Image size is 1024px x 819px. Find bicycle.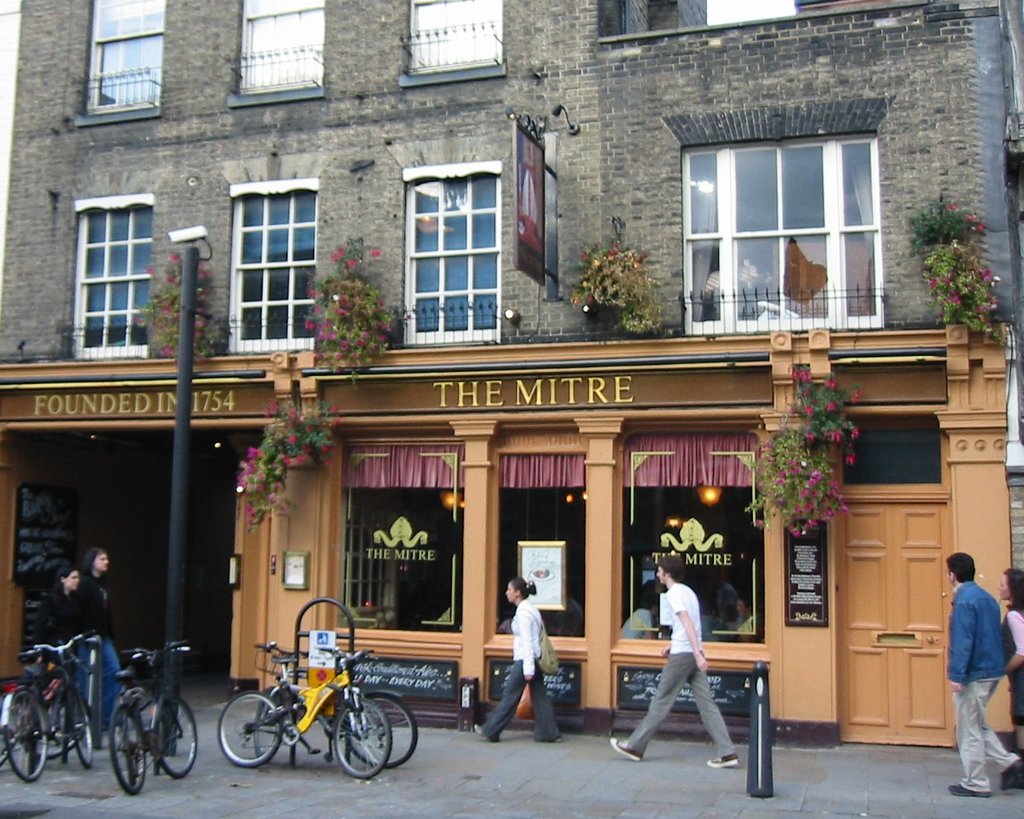
(left=0, top=640, right=102, bottom=783).
